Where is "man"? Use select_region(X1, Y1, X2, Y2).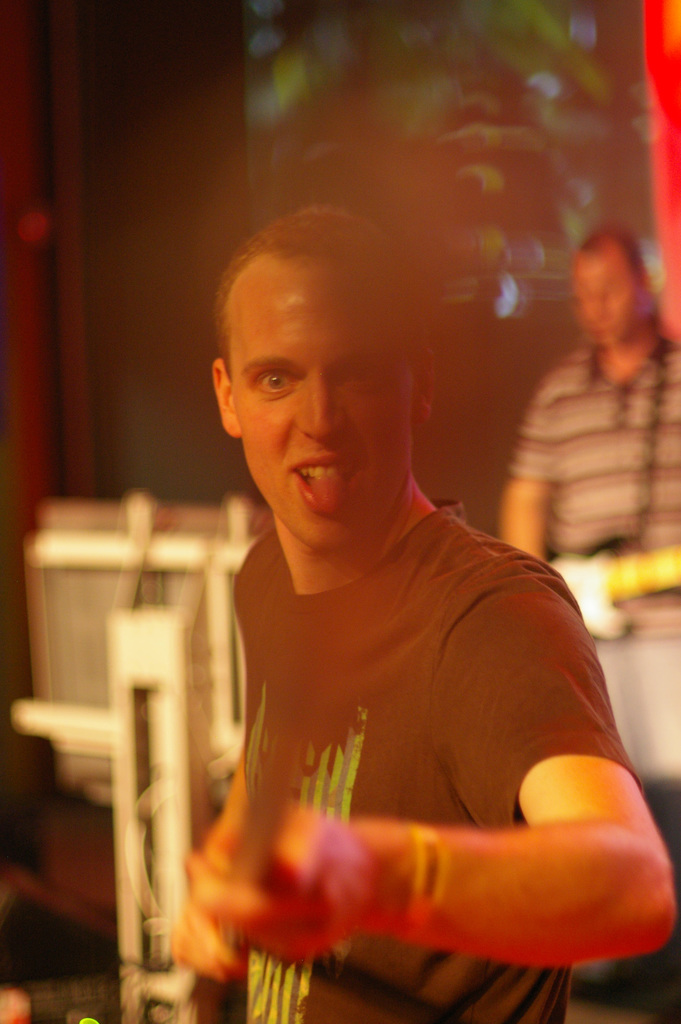
select_region(483, 216, 678, 598).
